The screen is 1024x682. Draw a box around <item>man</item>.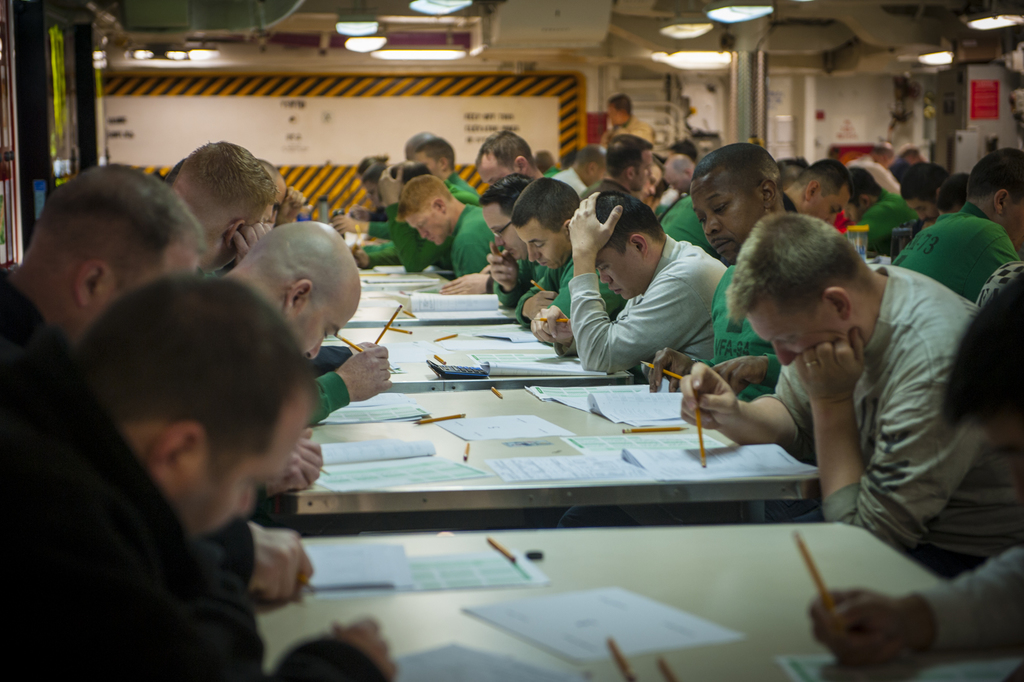
BBox(781, 161, 858, 229).
